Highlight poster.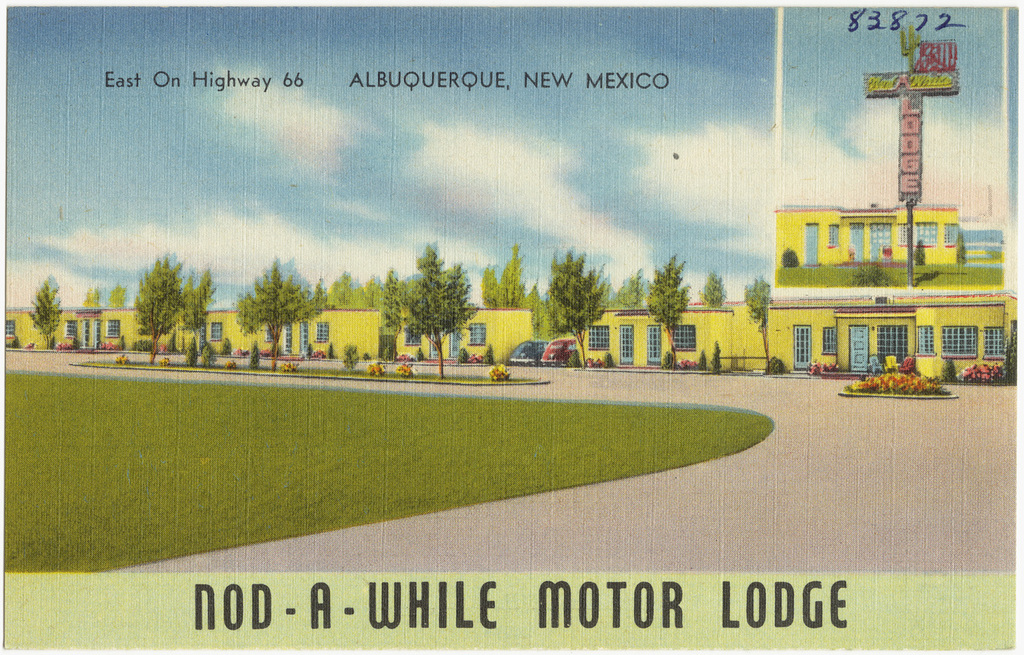
Highlighted region: detection(0, 0, 1023, 654).
